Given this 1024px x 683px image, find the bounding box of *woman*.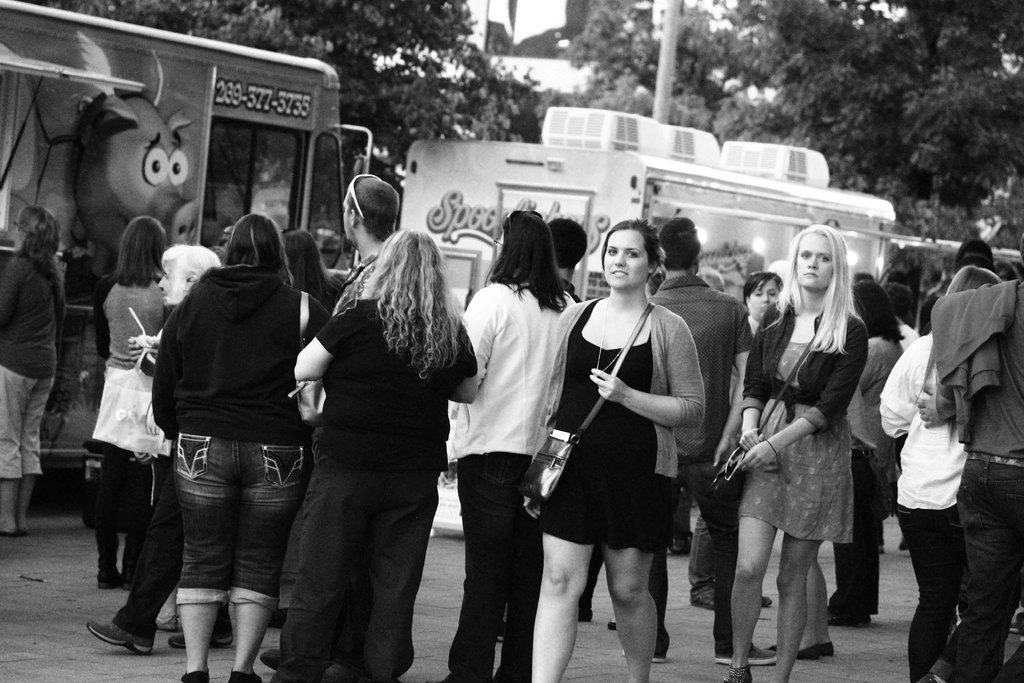
BBox(812, 282, 916, 643).
